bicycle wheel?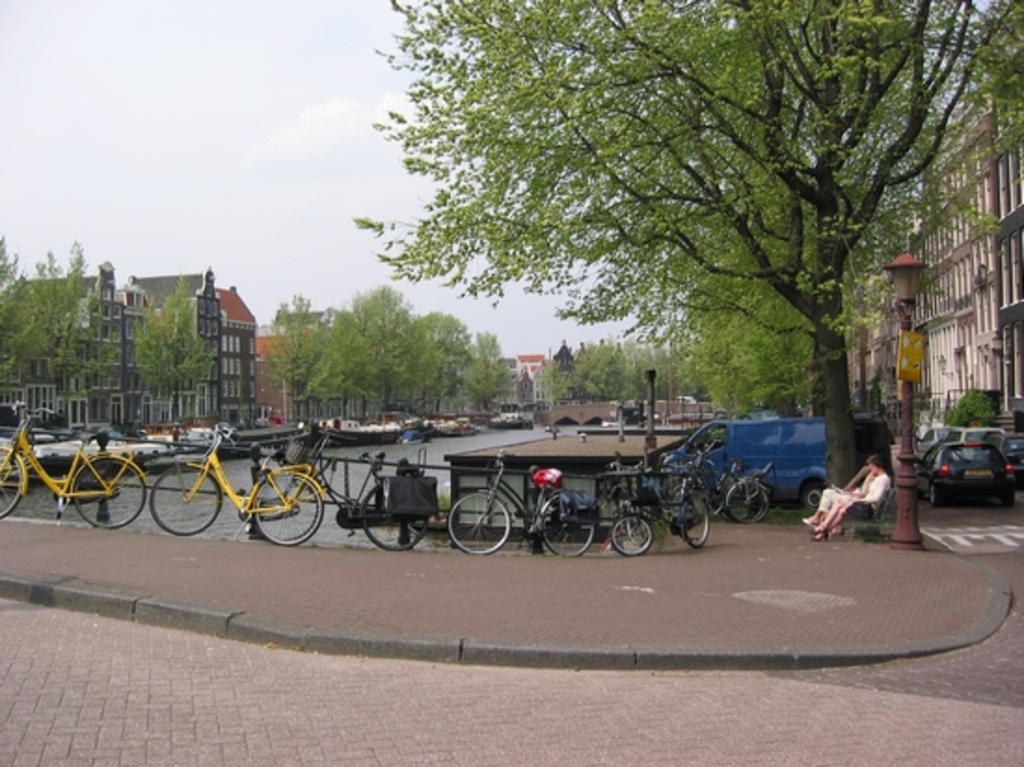
(361,482,421,553)
